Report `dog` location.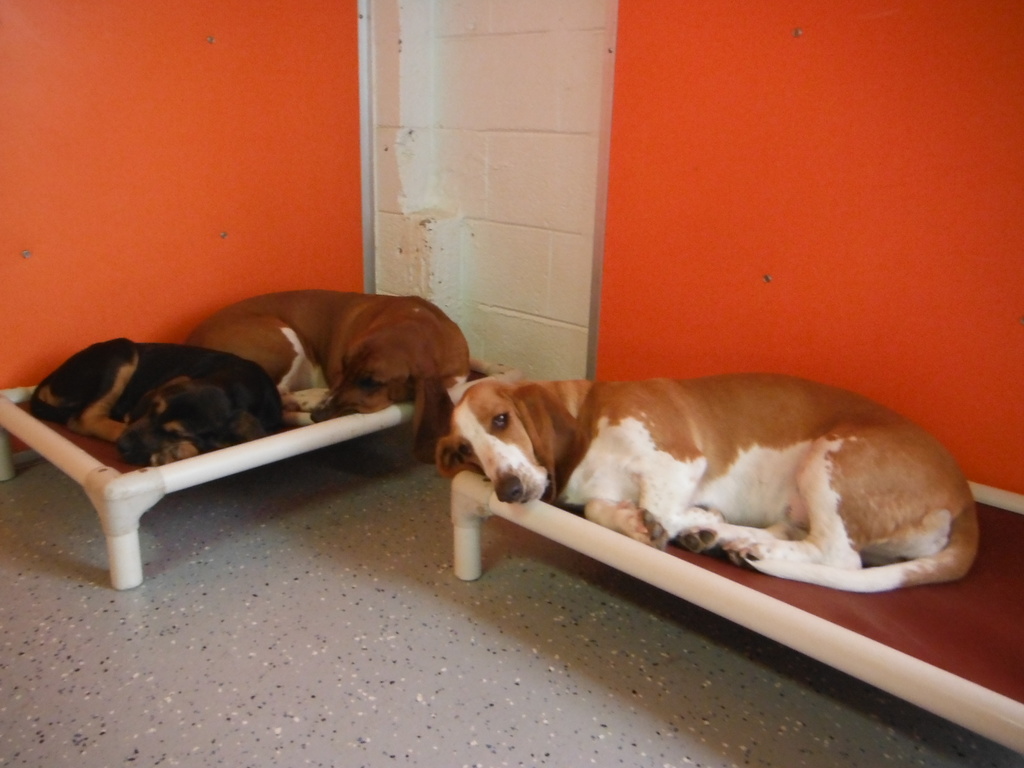
Report: rect(433, 373, 980, 596).
